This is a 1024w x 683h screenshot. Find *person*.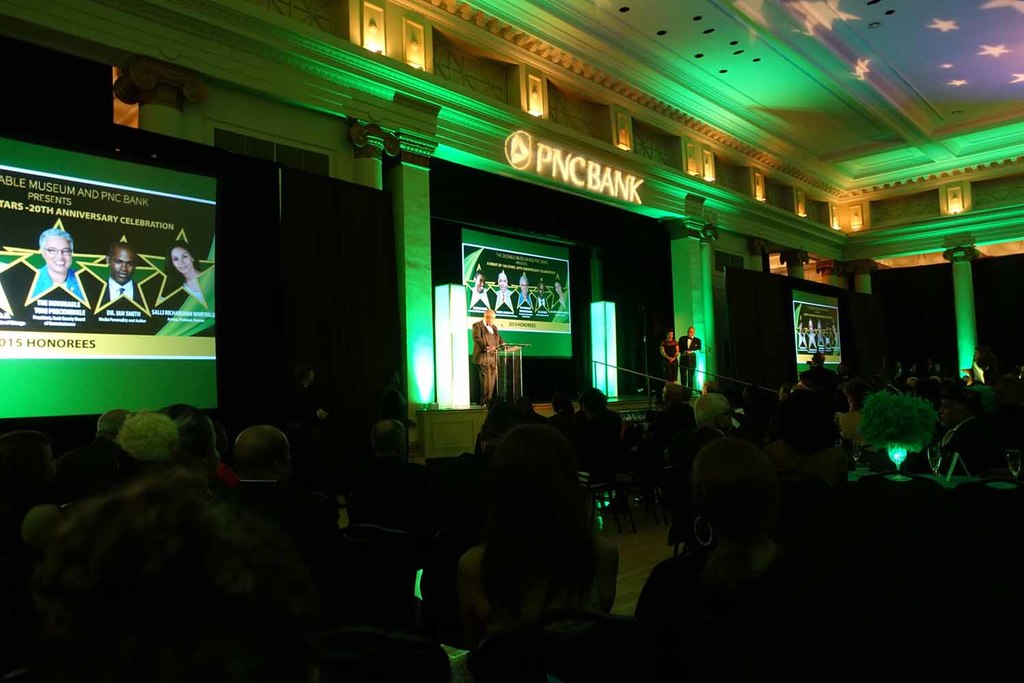
Bounding box: rect(473, 310, 520, 400).
